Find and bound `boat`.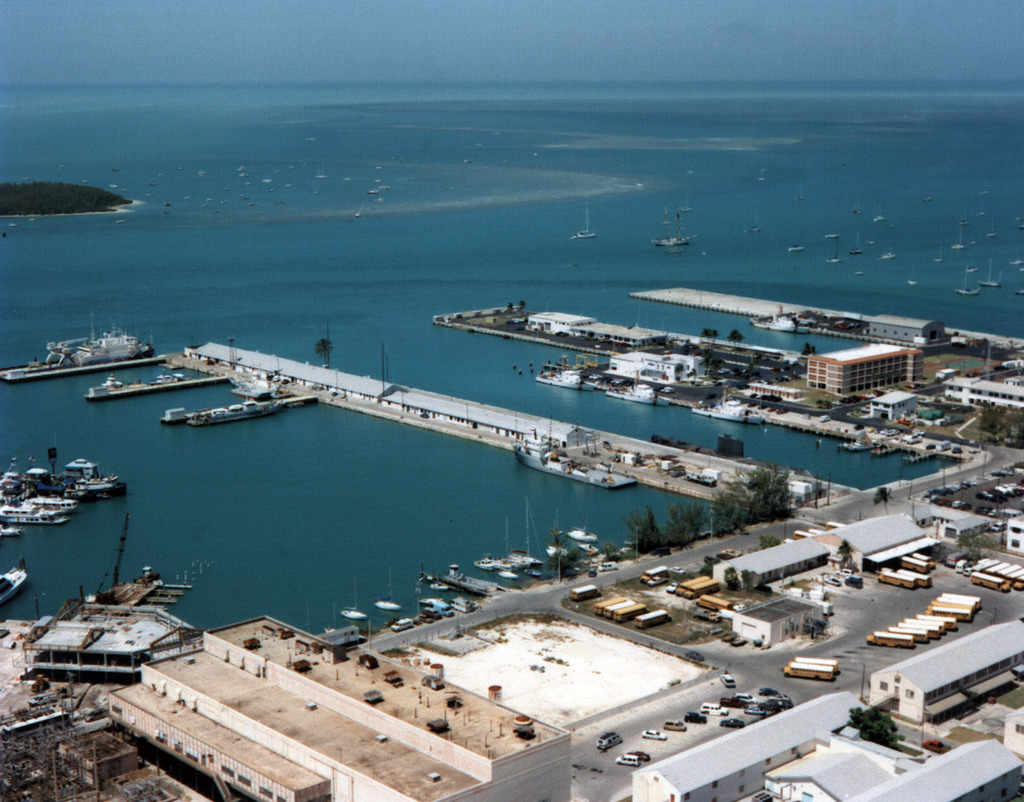
Bound: 251,204,253,208.
